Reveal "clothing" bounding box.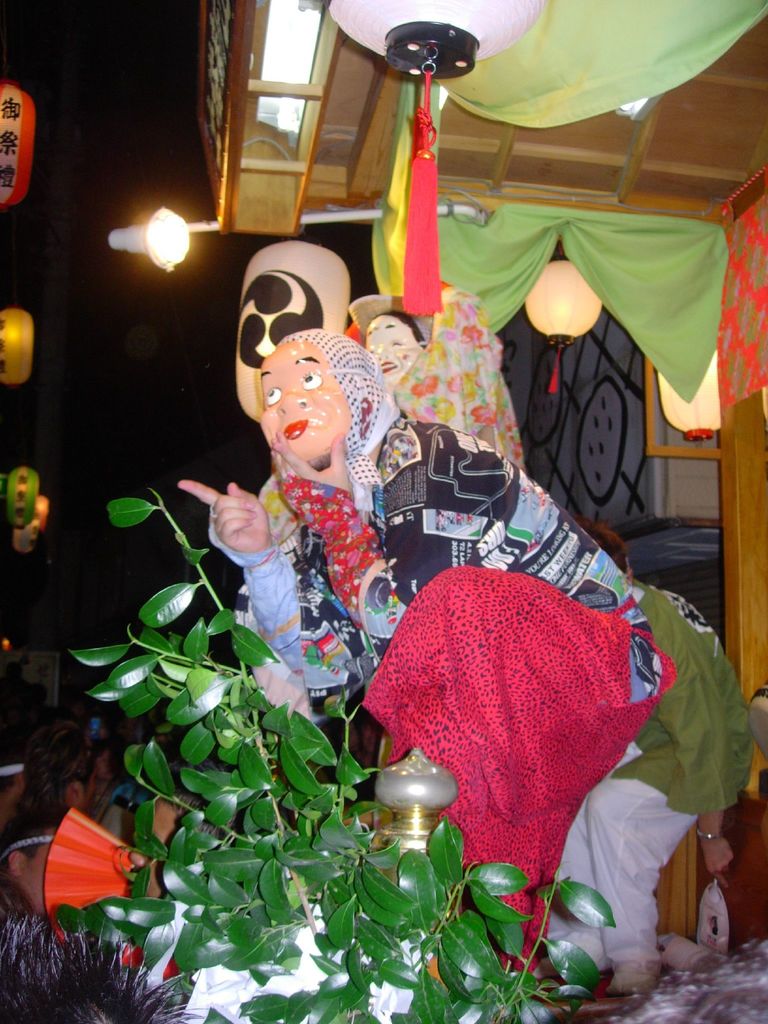
Revealed: box=[218, 442, 749, 982].
